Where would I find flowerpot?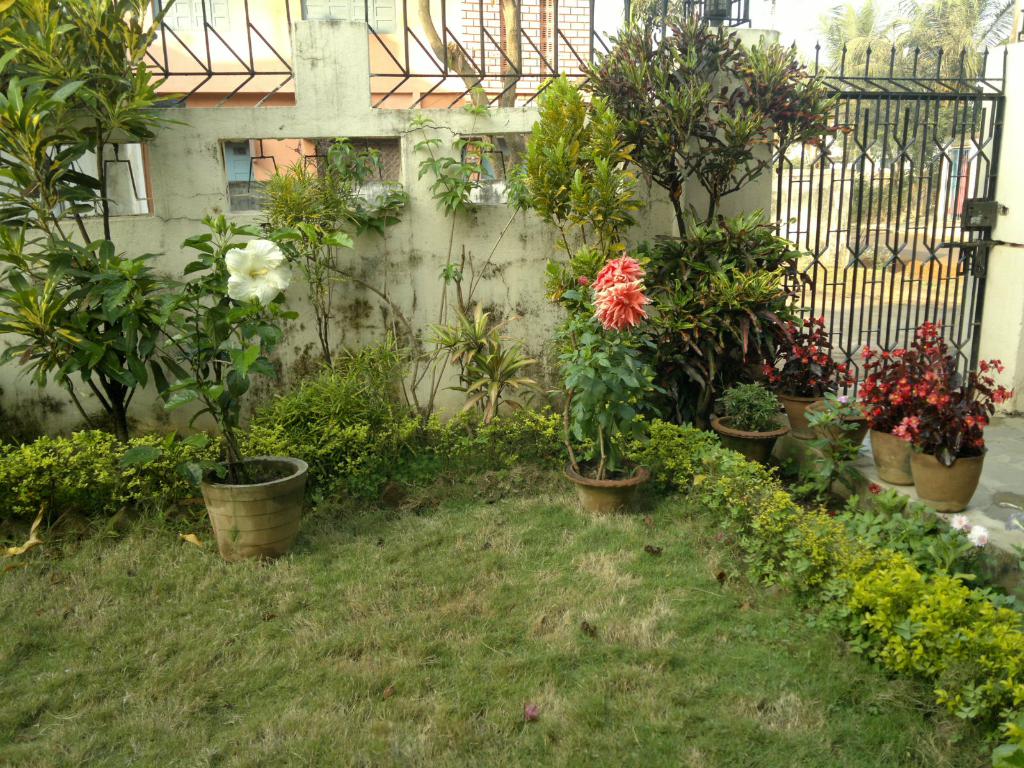
At [left=195, top=452, right=316, bottom=560].
